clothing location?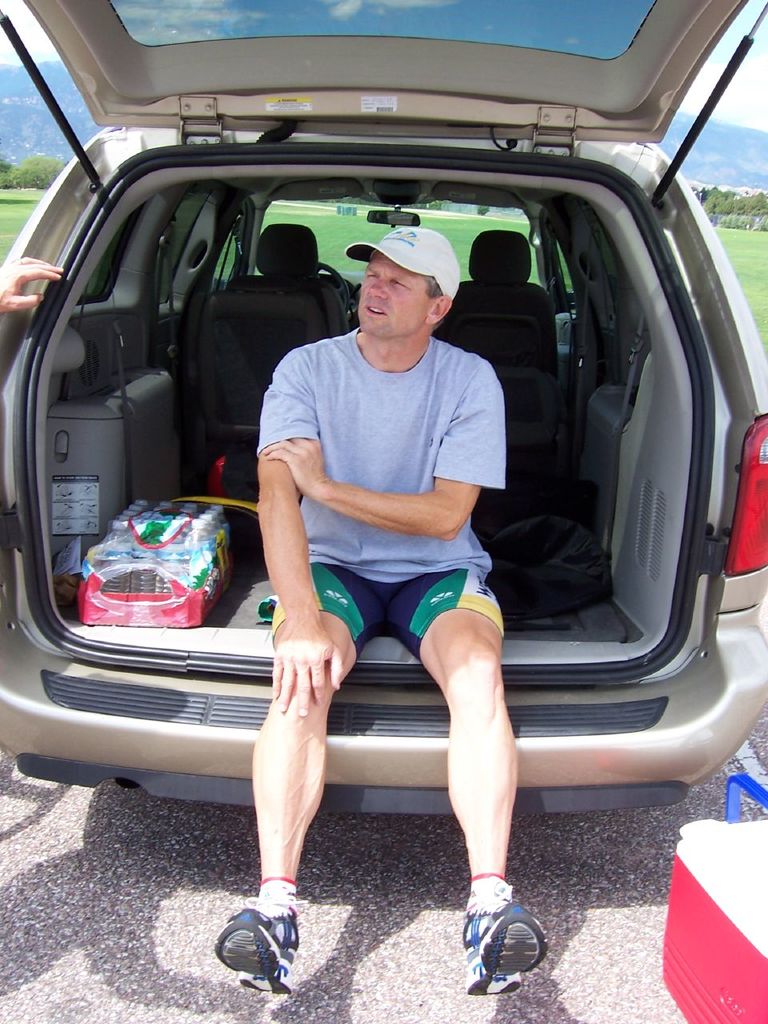
x1=261, y1=322, x2=525, y2=674
